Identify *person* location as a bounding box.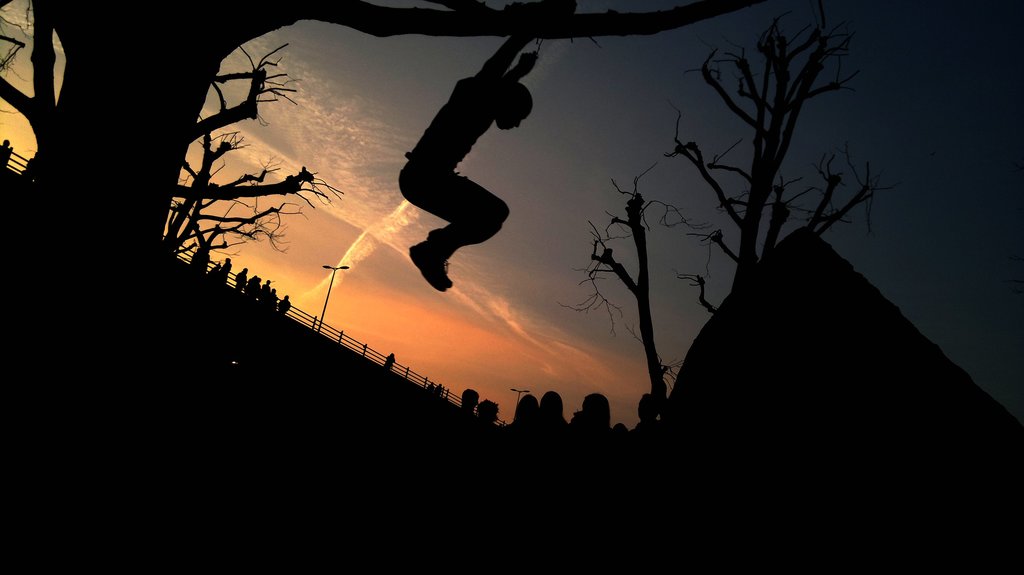
{"x1": 395, "y1": 35, "x2": 510, "y2": 292}.
